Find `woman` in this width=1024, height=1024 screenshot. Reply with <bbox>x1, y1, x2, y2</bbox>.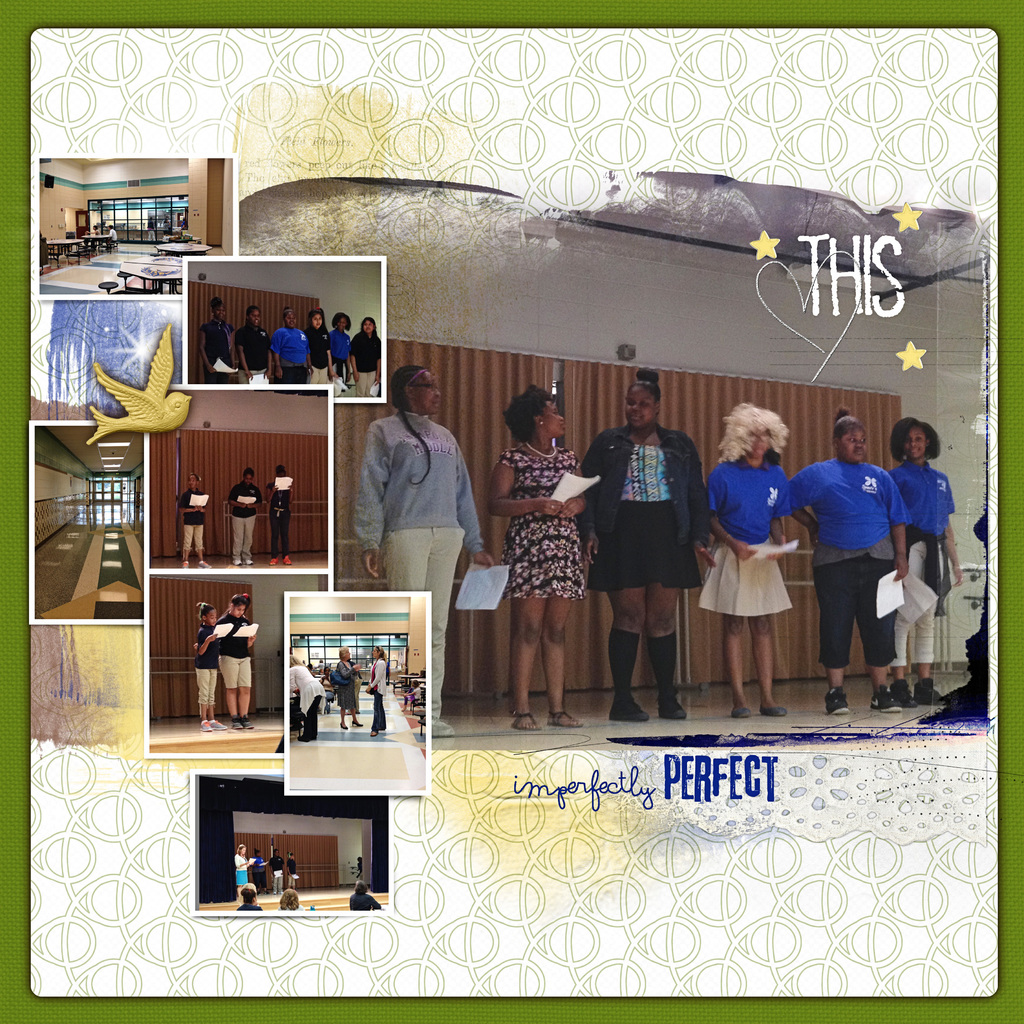
<bbox>490, 380, 592, 735</bbox>.
